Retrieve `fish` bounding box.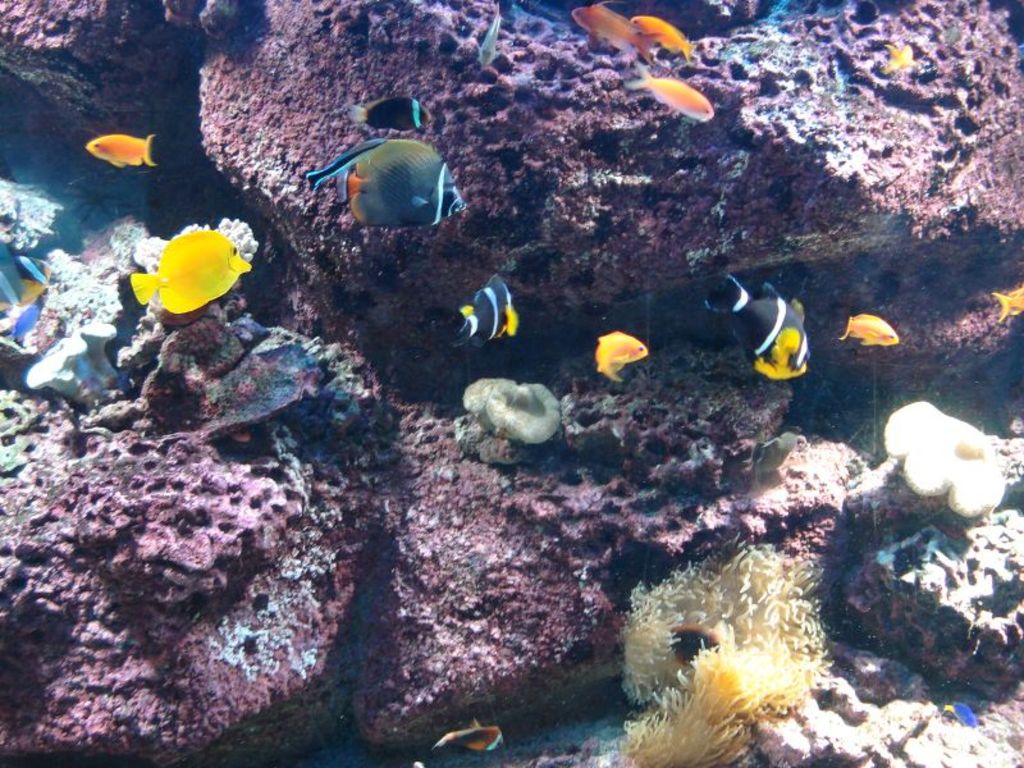
Bounding box: 950 691 978 732.
